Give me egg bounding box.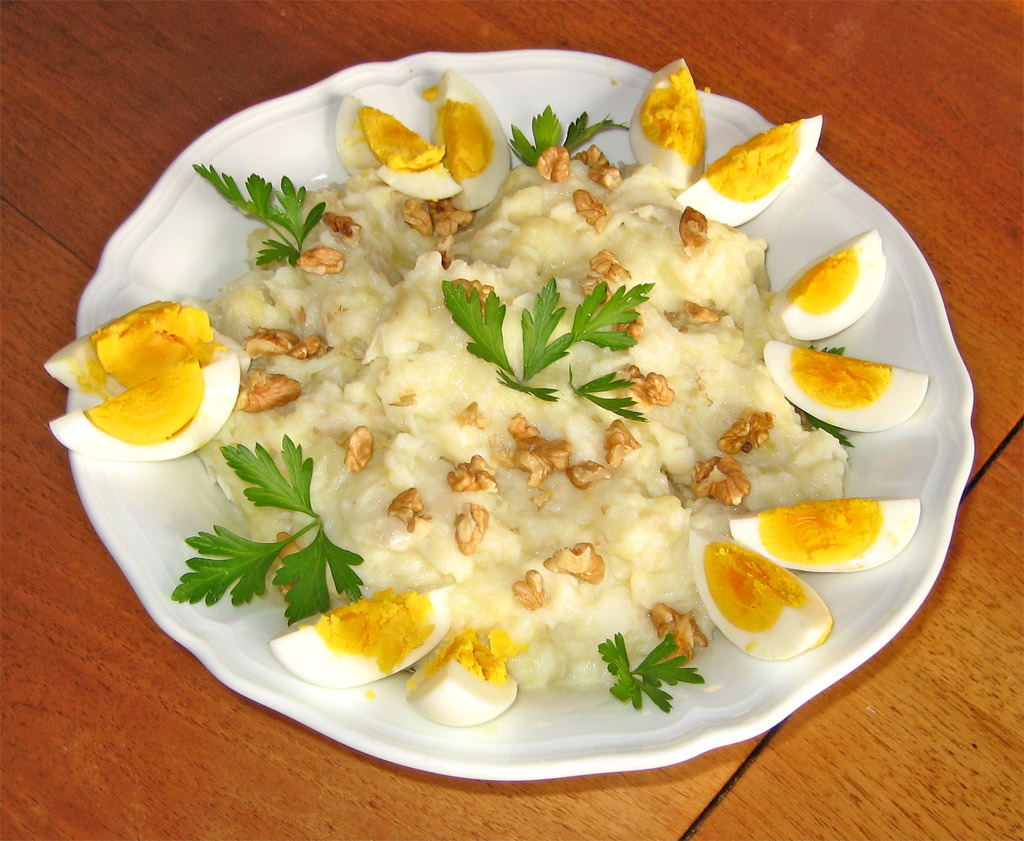
x1=669 y1=114 x2=827 y2=229.
